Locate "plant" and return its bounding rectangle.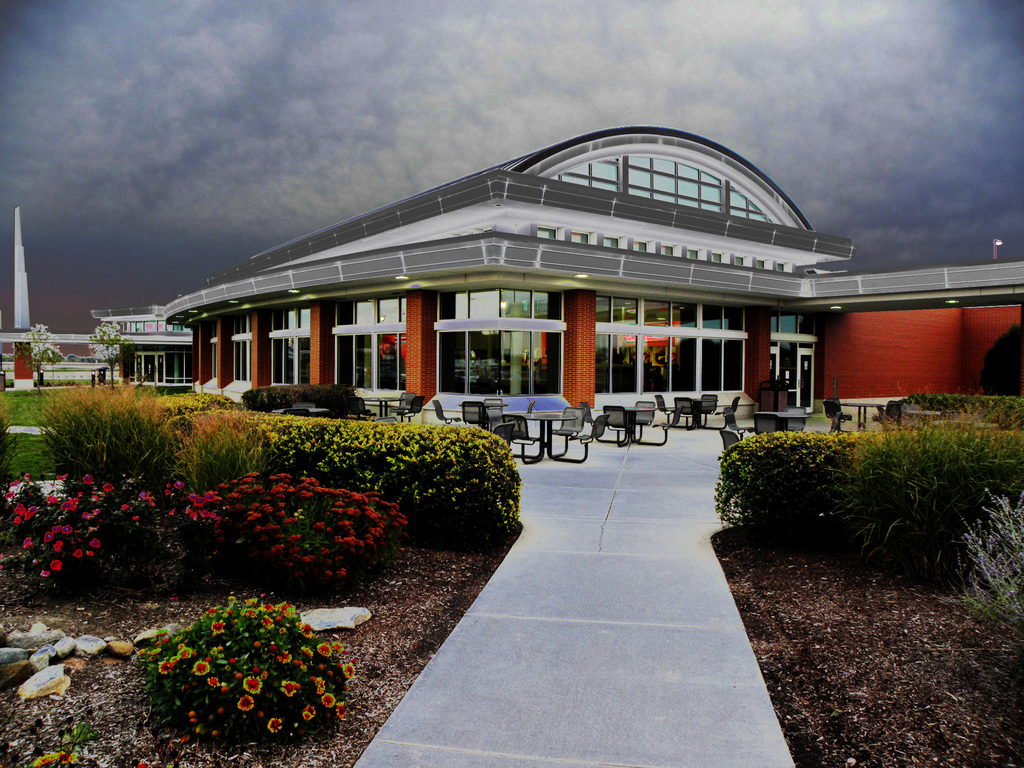
<box>161,384,240,413</box>.
